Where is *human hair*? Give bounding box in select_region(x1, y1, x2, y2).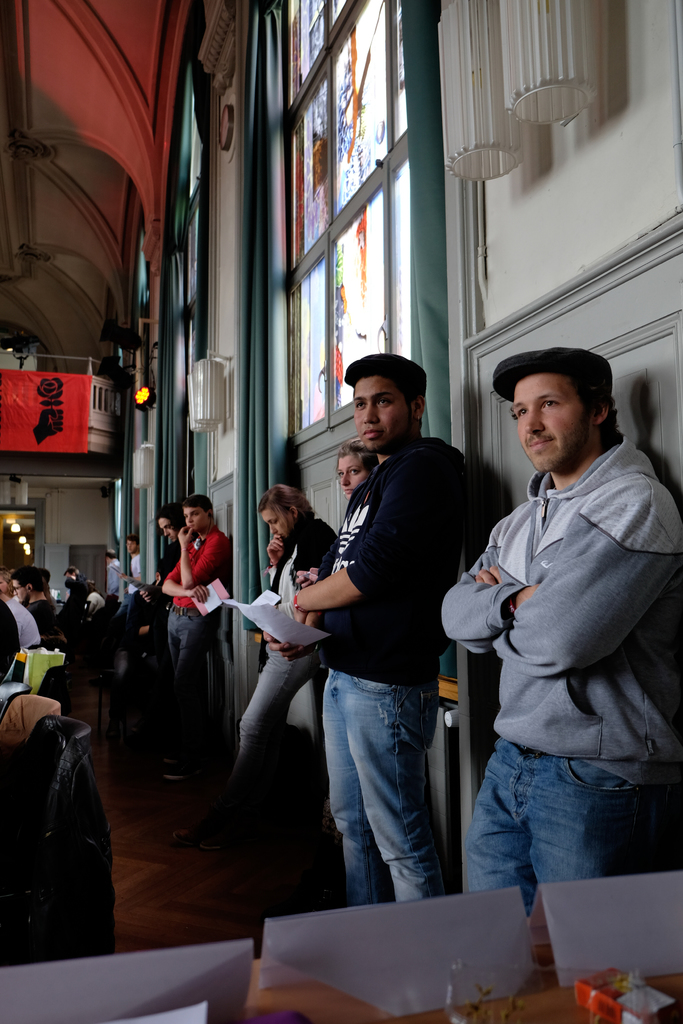
select_region(157, 500, 186, 531).
